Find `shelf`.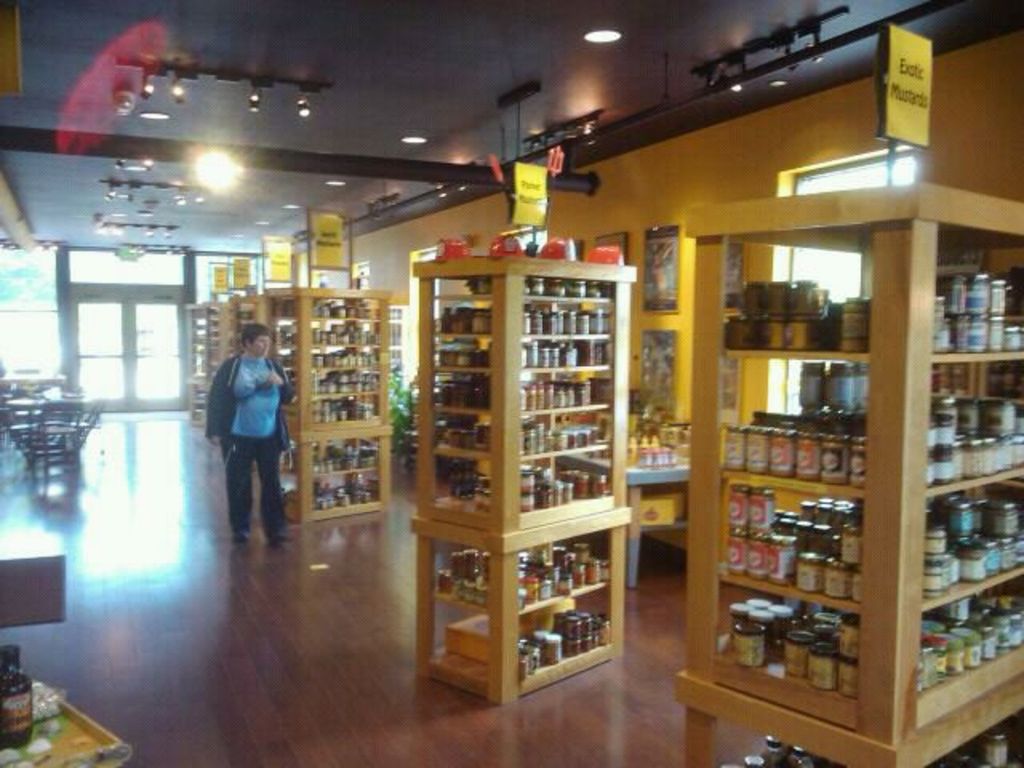
BBox(259, 296, 315, 421).
